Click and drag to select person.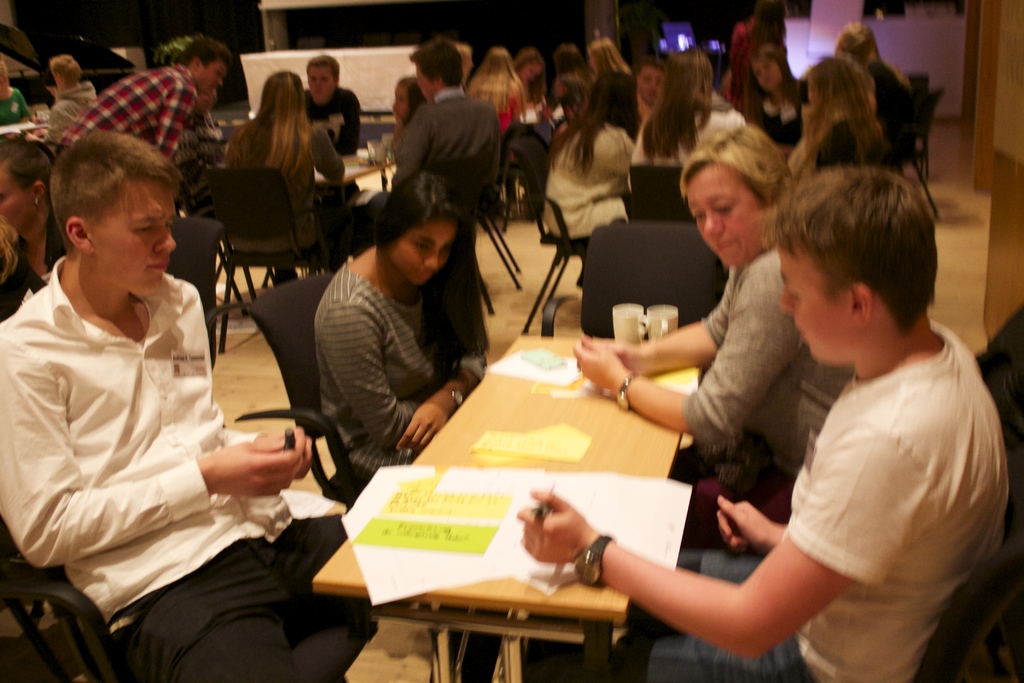
Selection: bbox(515, 156, 1012, 682).
